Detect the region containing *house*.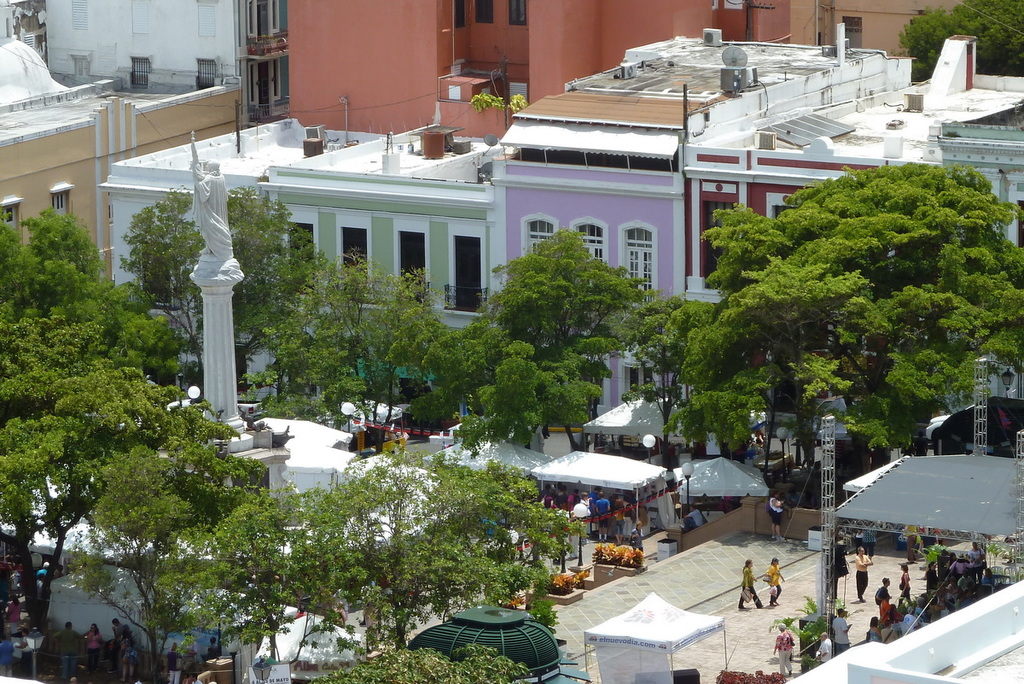
[787, 0, 985, 55].
